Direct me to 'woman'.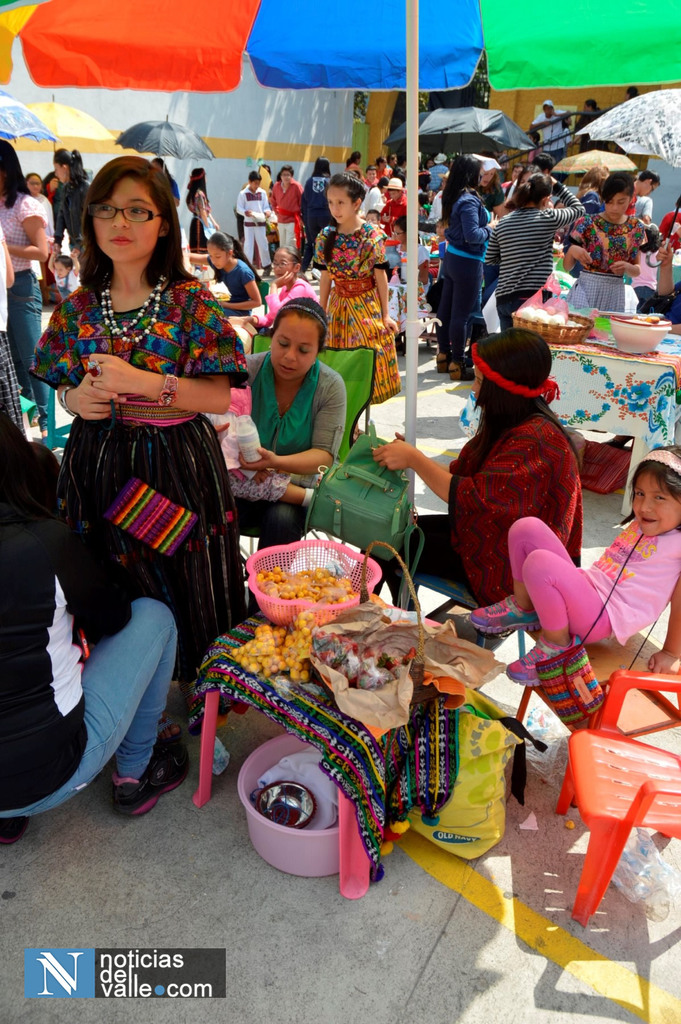
Direction: box=[46, 134, 84, 282].
